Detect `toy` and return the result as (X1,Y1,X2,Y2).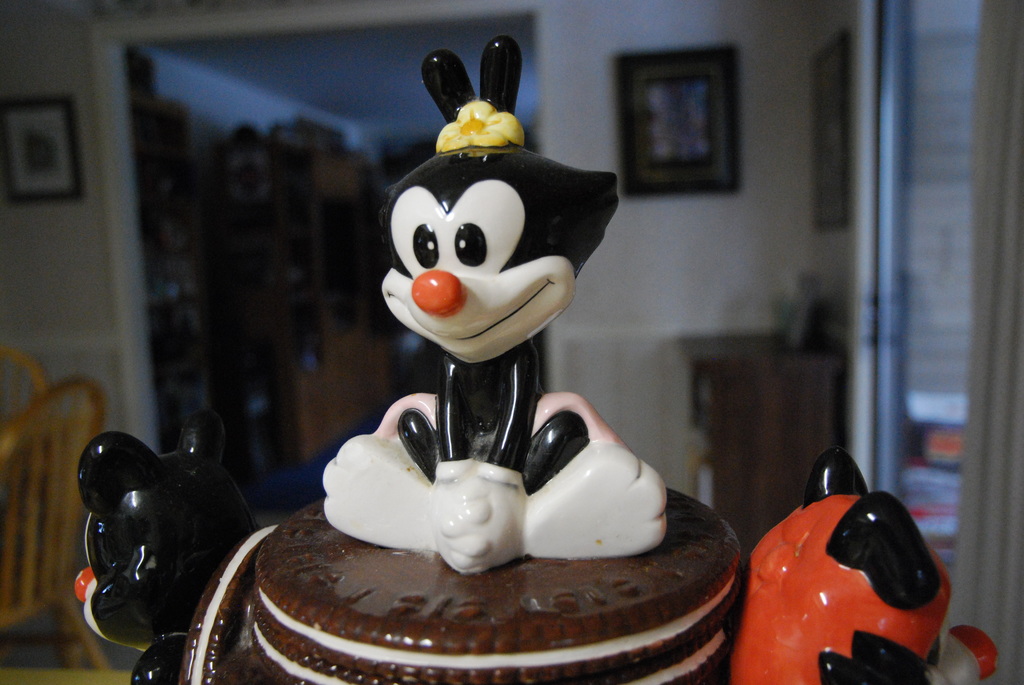
(321,65,651,582).
